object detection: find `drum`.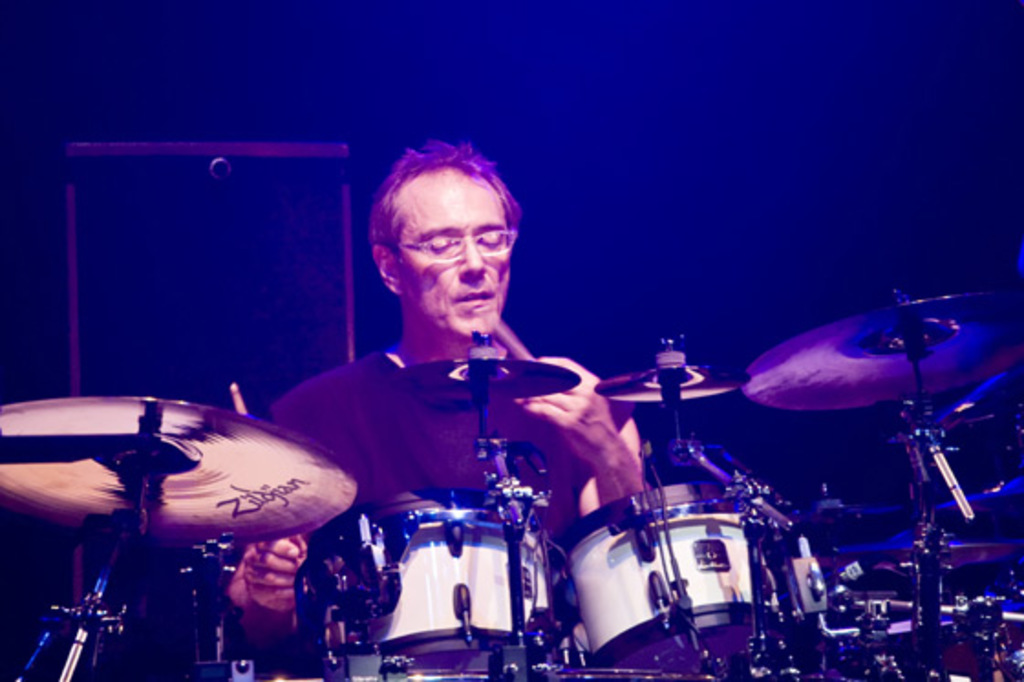
l=554, t=481, r=823, b=678.
